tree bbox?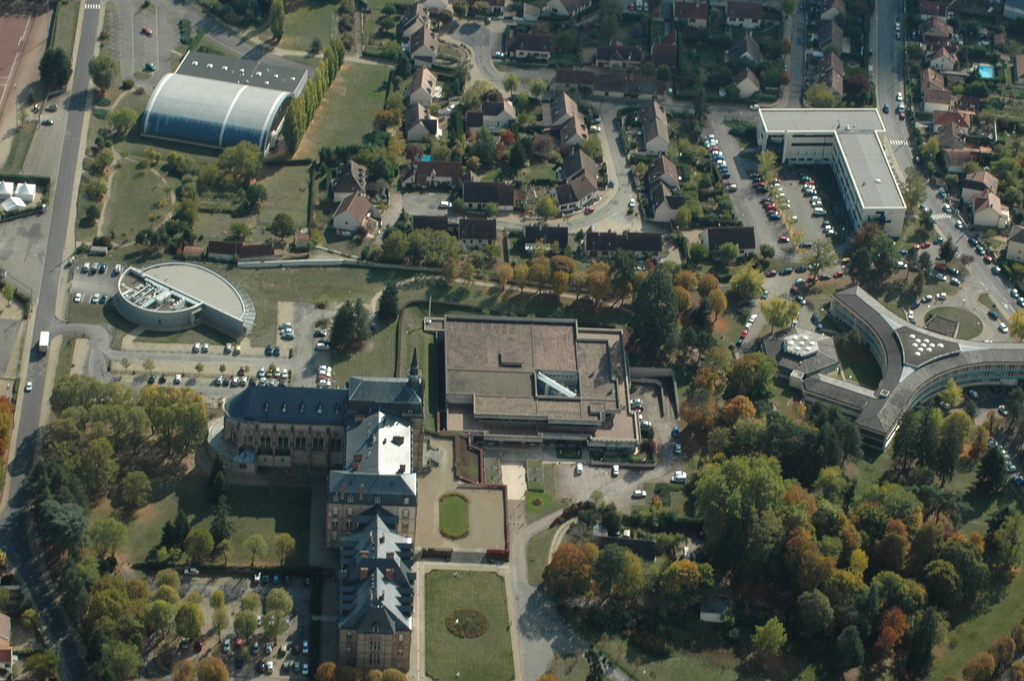
(378,277,402,319)
